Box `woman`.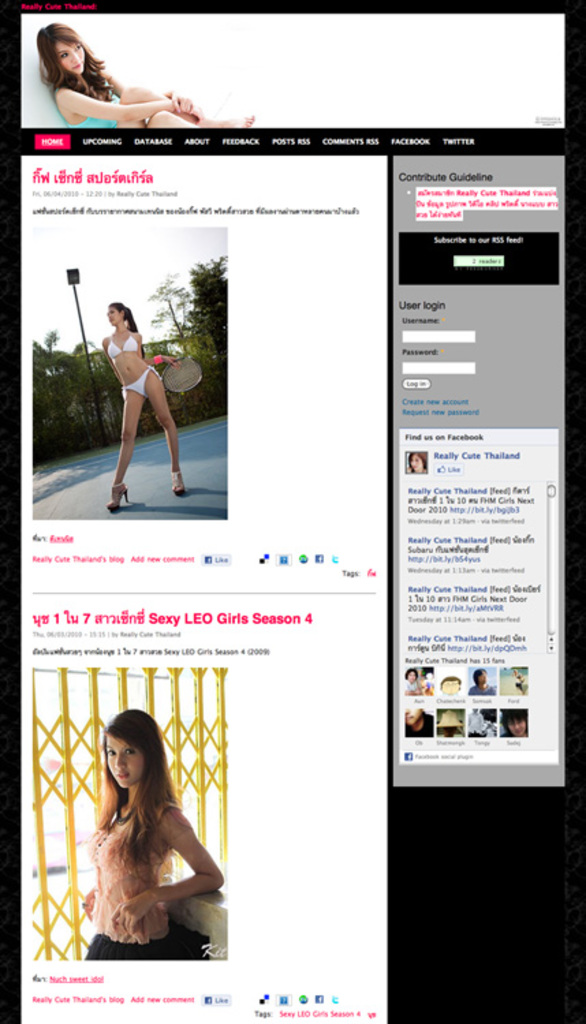
rect(33, 18, 195, 123).
